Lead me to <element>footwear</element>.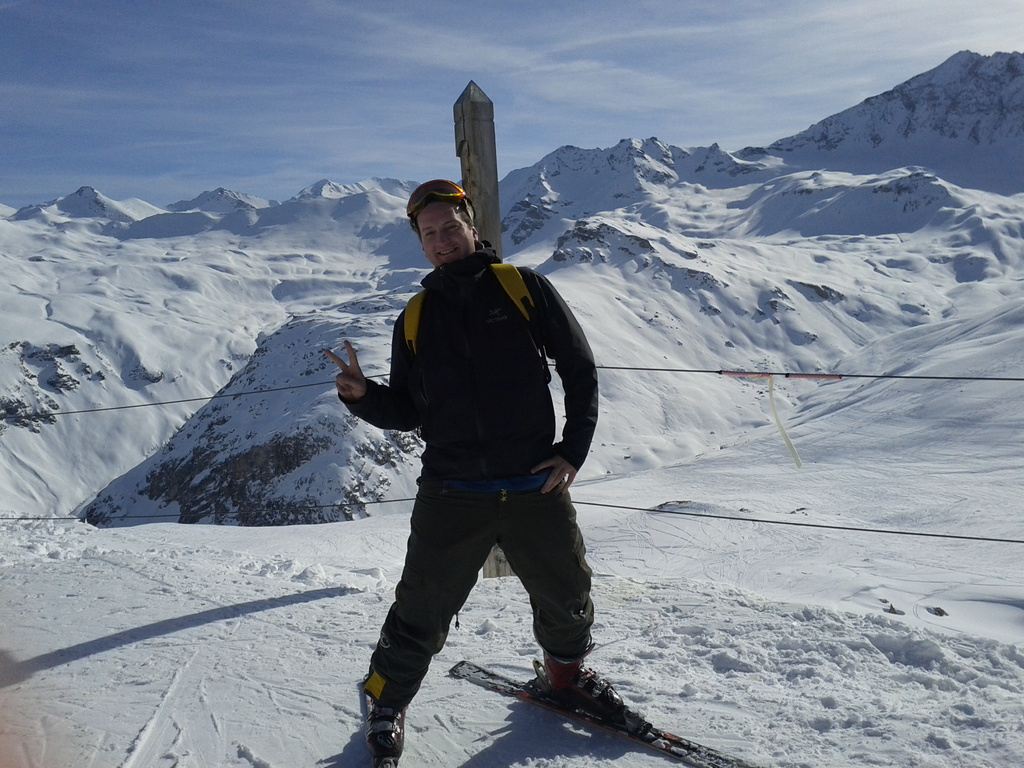
Lead to bbox=[540, 653, 641, 722].
